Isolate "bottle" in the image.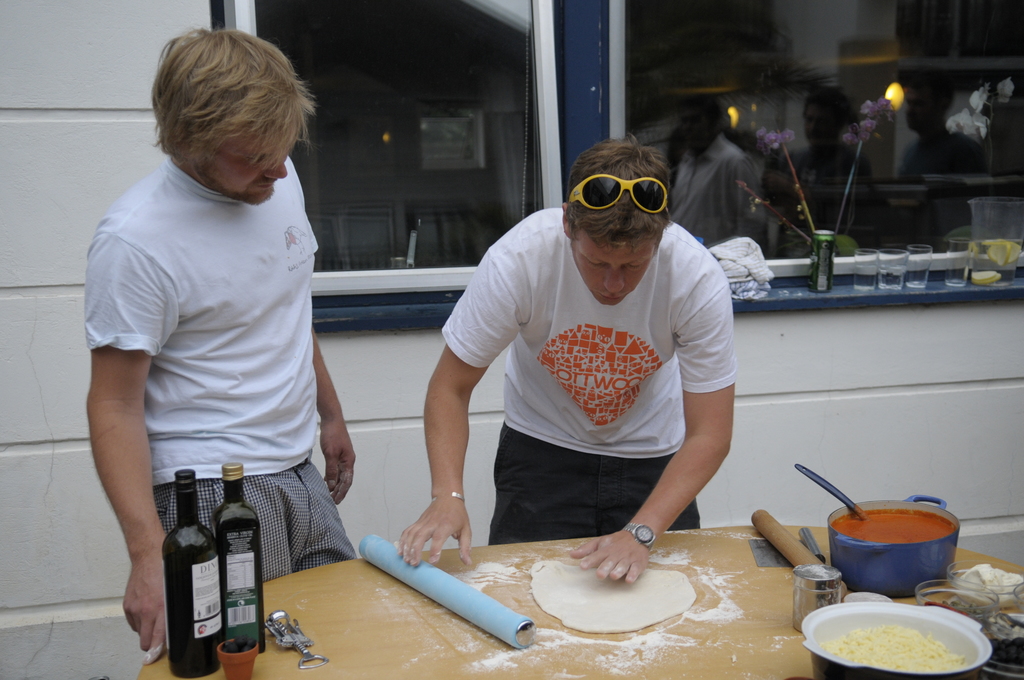
Isolated region: left=161, top=468, right=223, bottom=677.
